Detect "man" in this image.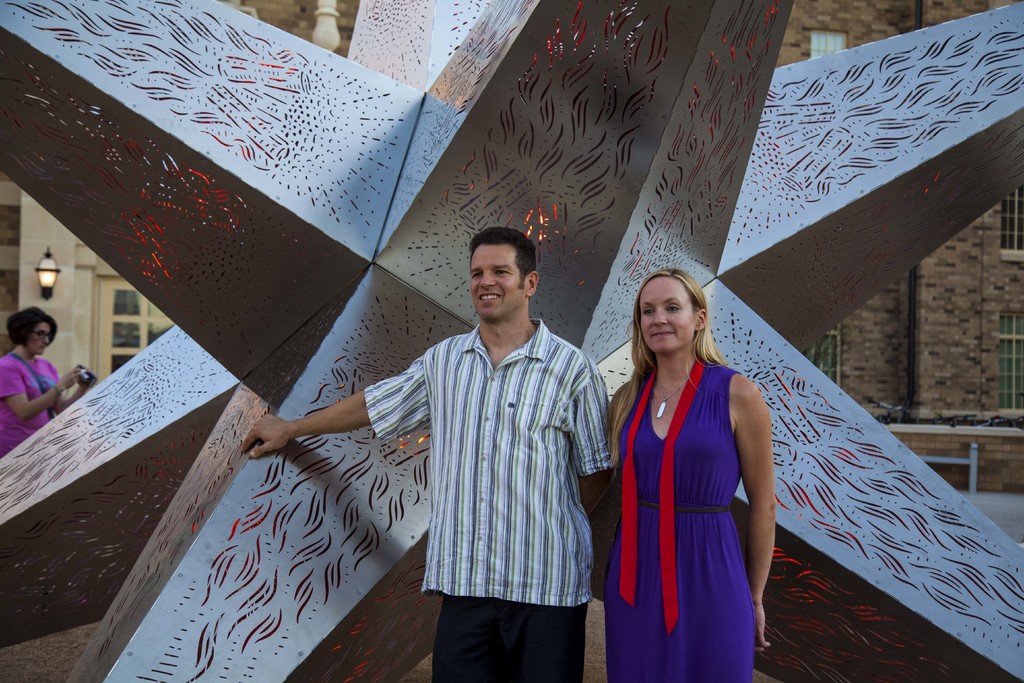
Detection: 292/224/628/664.
